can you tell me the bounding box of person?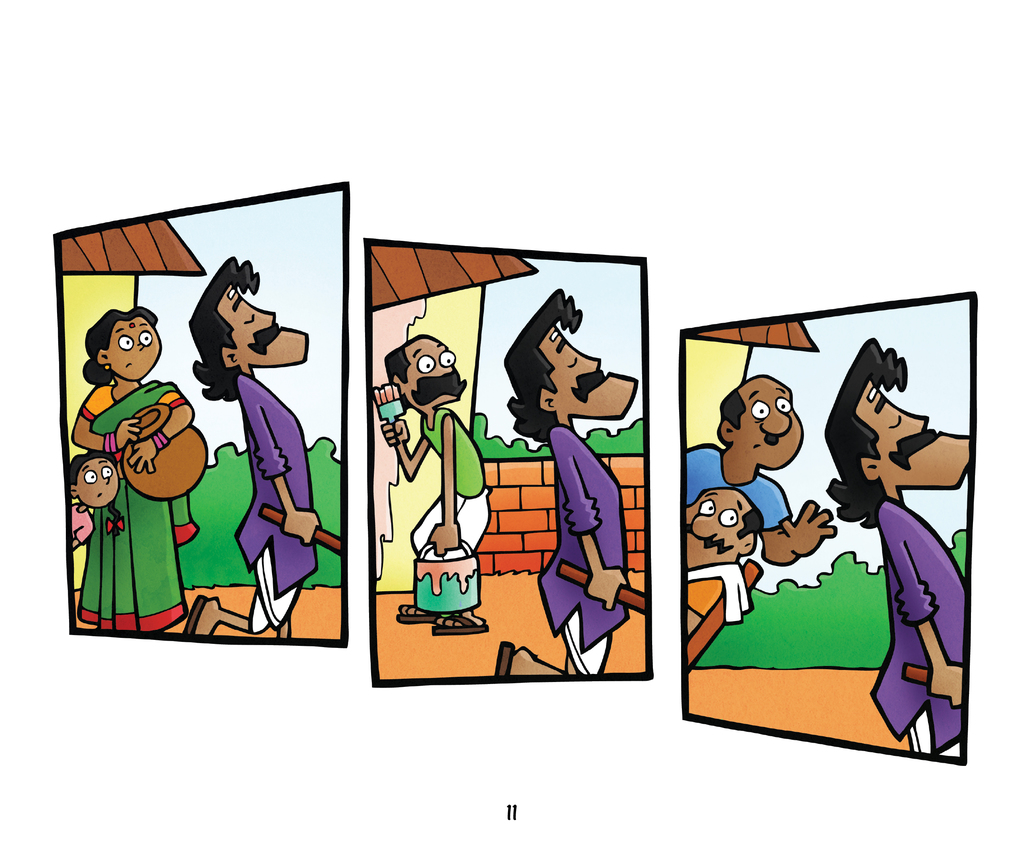
377 331 491 638.
